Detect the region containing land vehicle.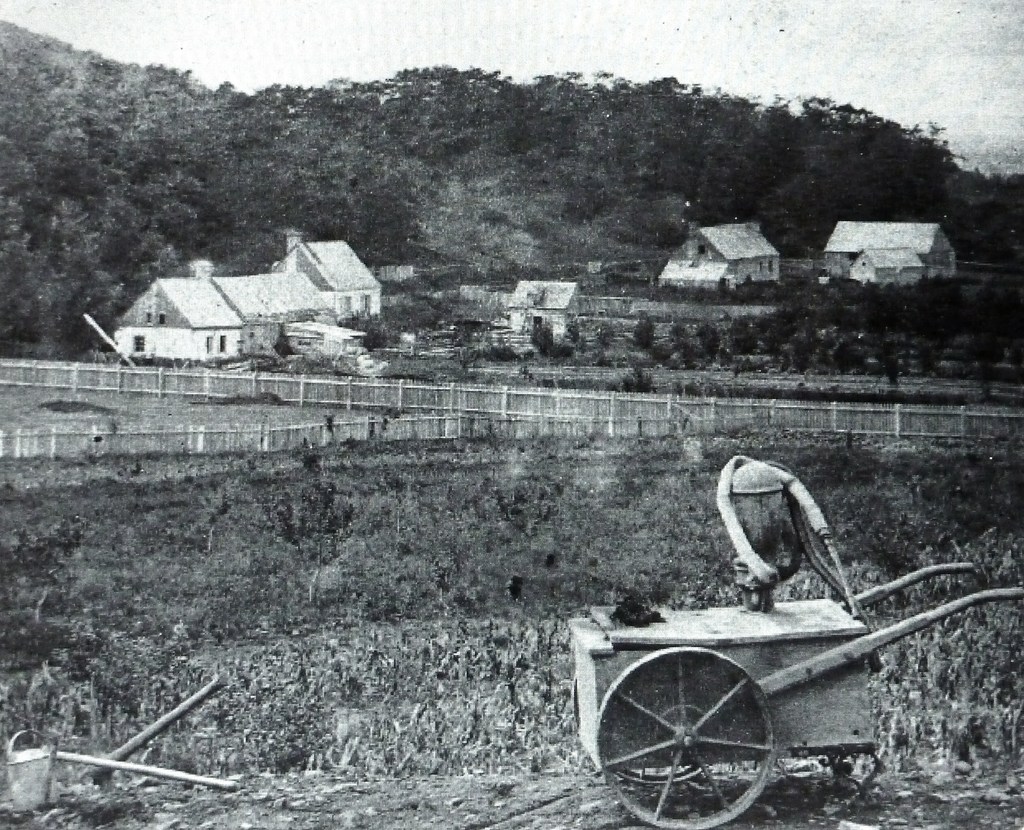
x1=540, y1=530, x2=961, y2=814.
